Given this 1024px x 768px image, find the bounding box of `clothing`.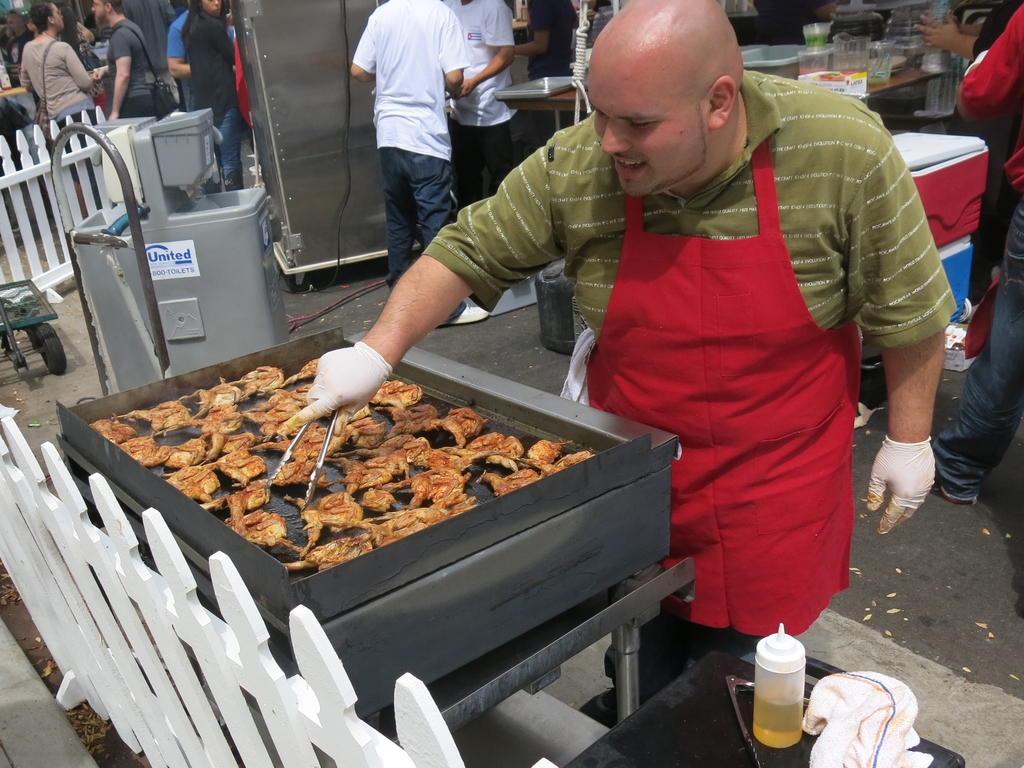
(522, 0, 578, 78).
